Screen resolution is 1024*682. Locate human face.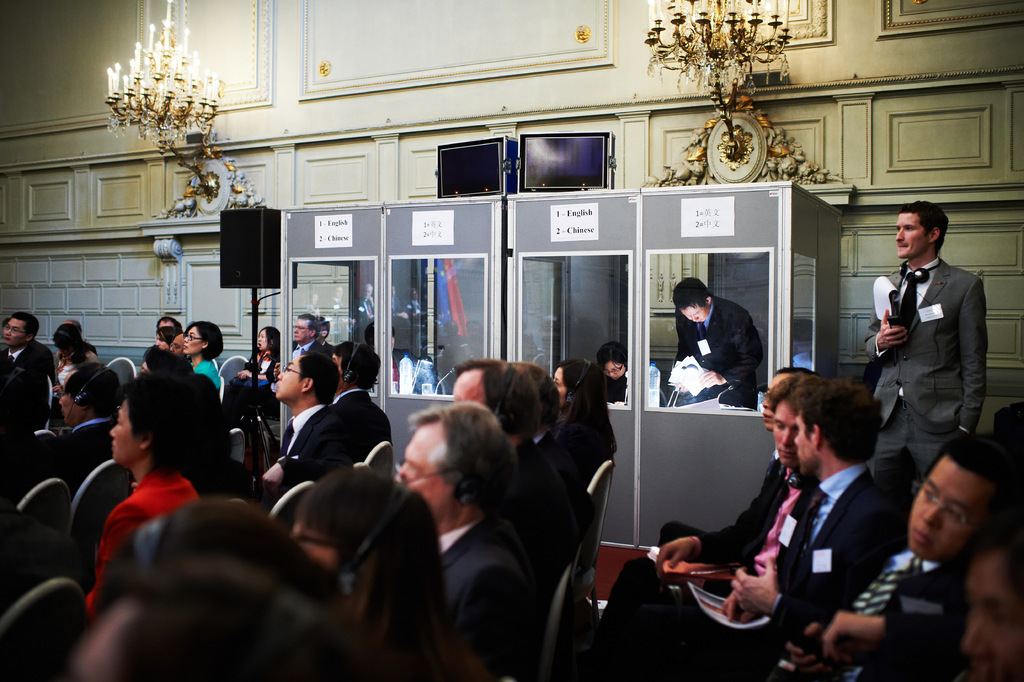
crop(397, 425, 458, 519).
